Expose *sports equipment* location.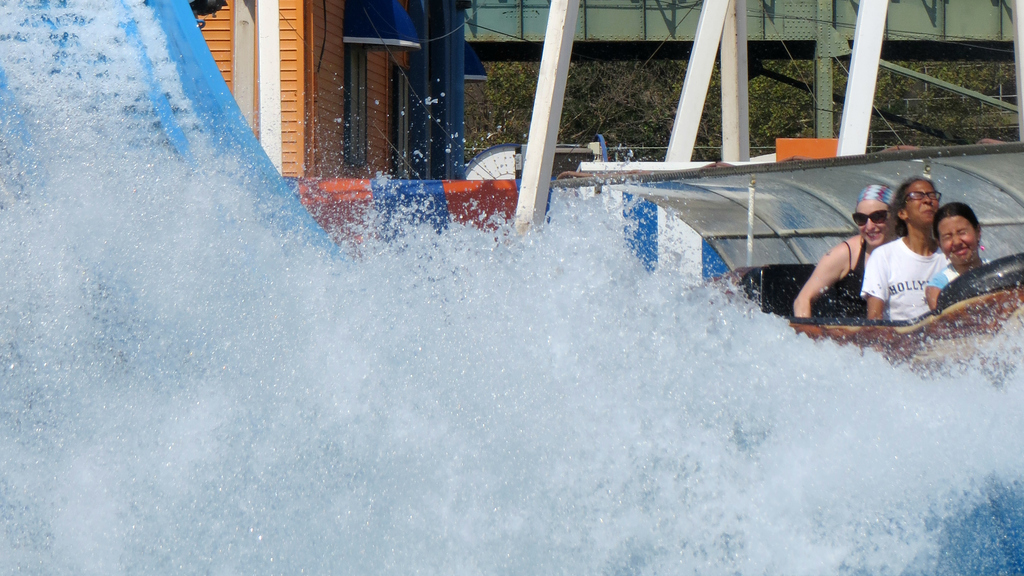
Exposed at 780, 253, 1023, 383.
